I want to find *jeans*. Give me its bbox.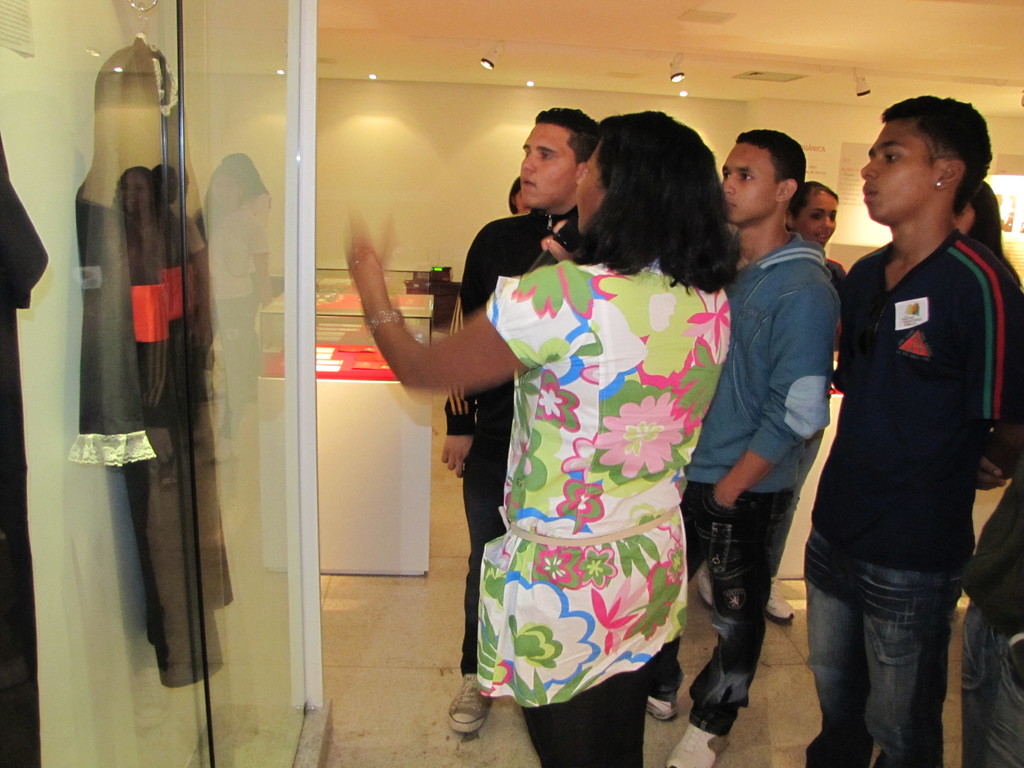
rect(648, 490, 795, 735).
